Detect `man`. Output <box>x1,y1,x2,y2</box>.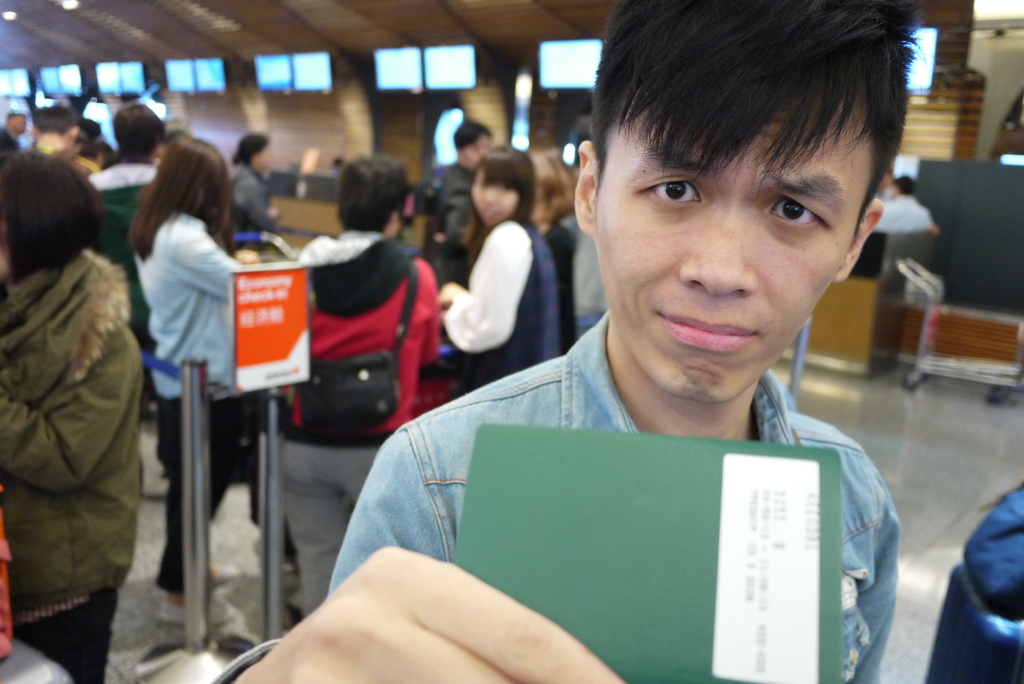
<box>0,107,31,159</box>.
